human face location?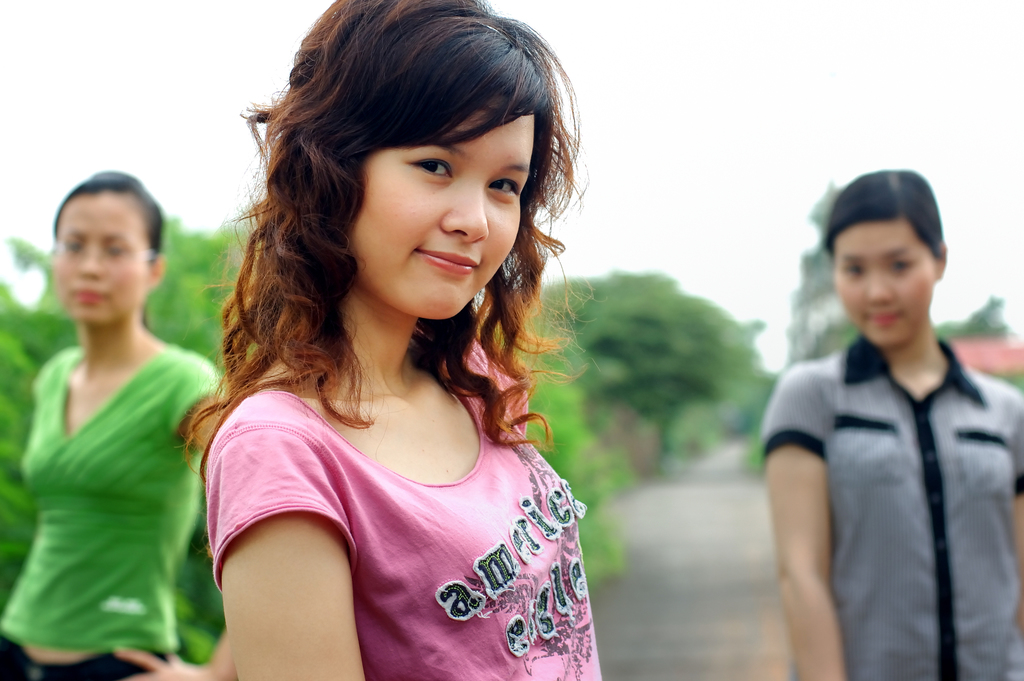
(x1=54, y1=199, x2=148, y2=324)
